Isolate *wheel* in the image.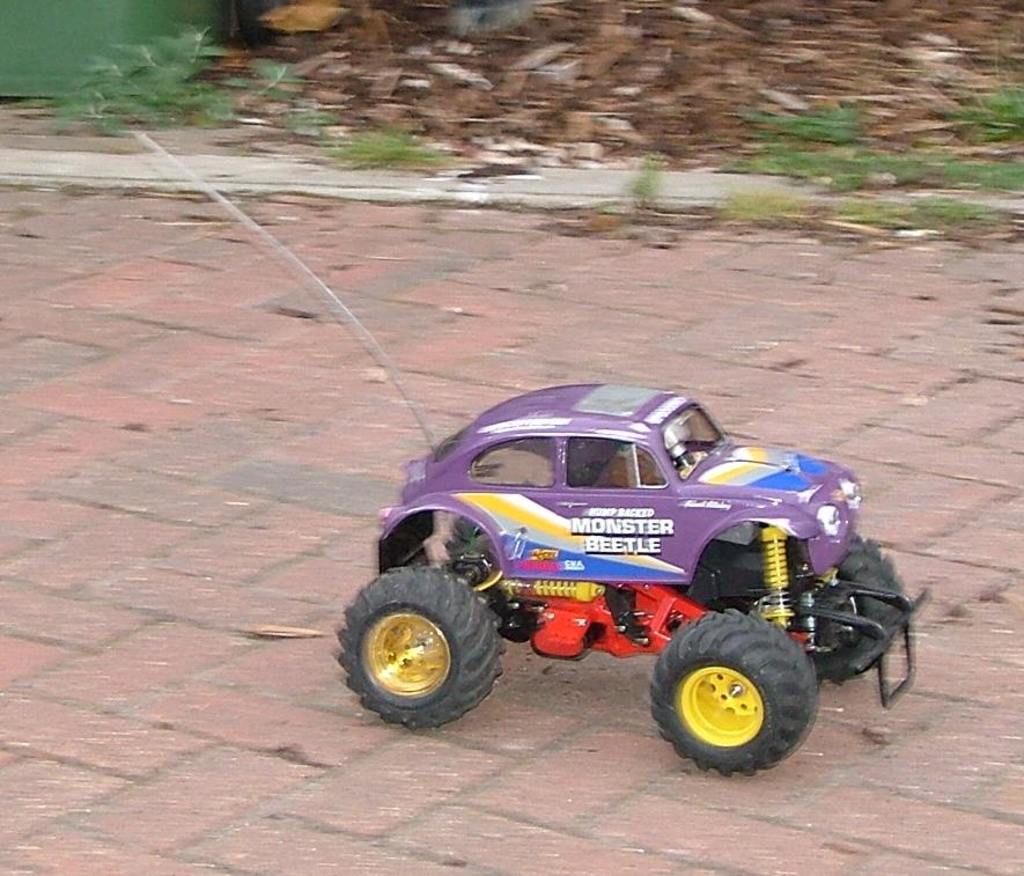
Isolated region: [x1=334, y1=558, x2=508, y2=735].
